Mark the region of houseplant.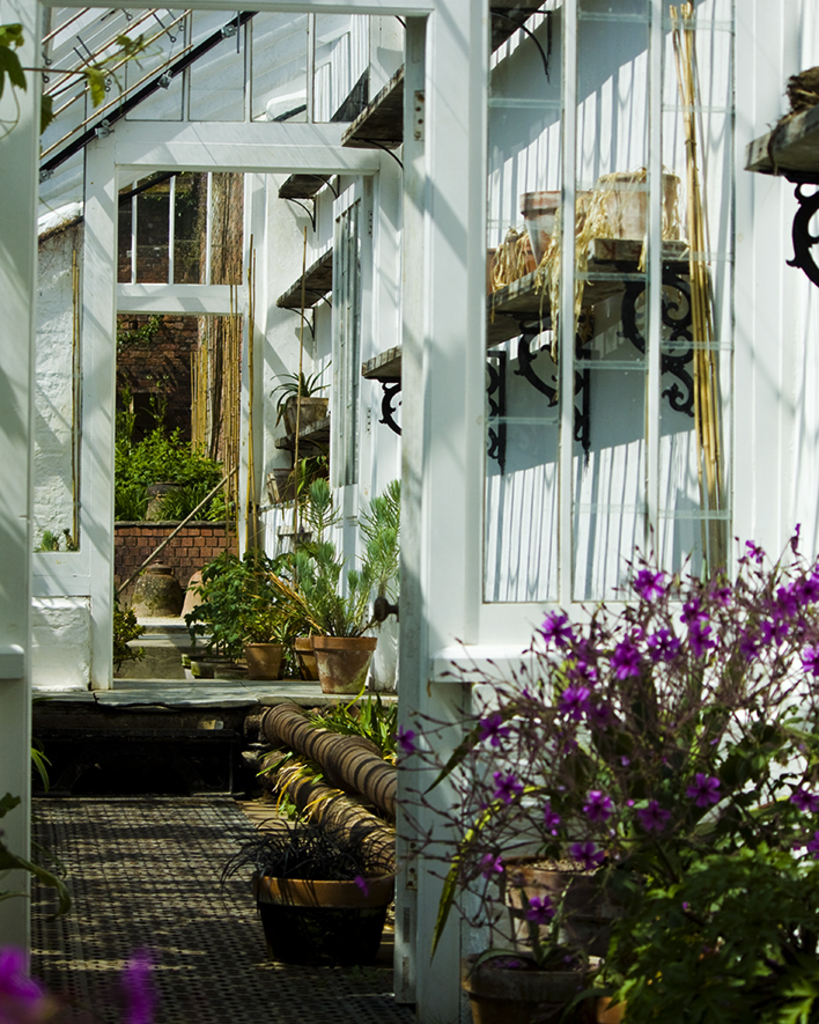
Region: 271/557/382/701.
